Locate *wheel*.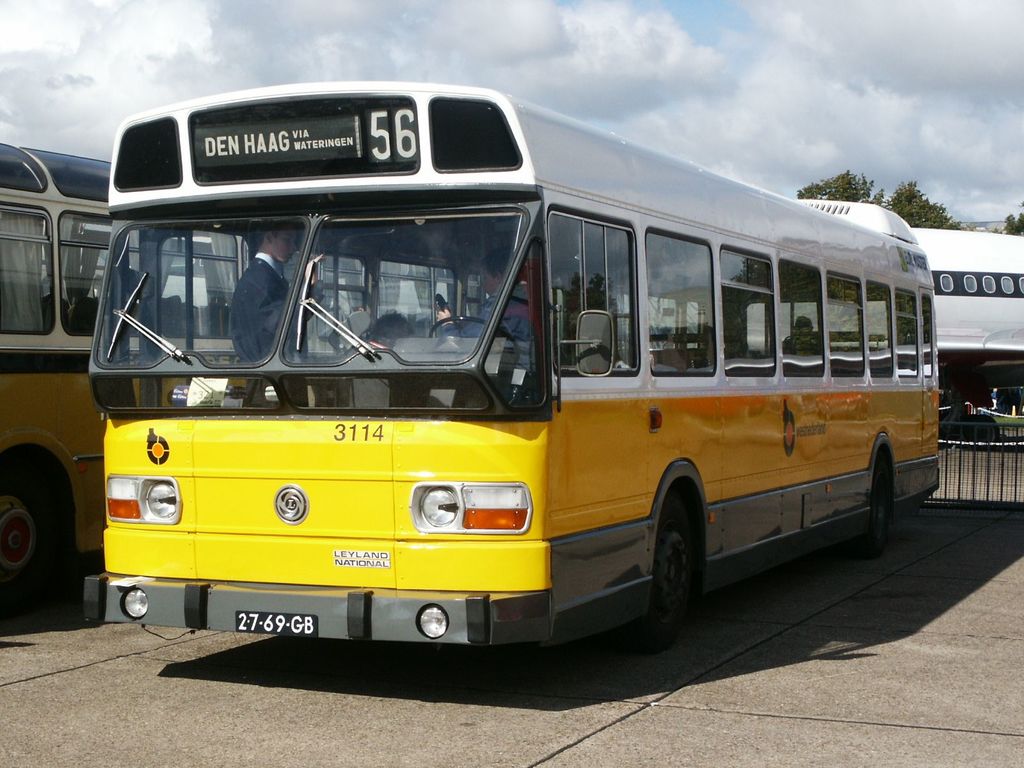
Bounding box: locate(862, 460, 896, 538).
